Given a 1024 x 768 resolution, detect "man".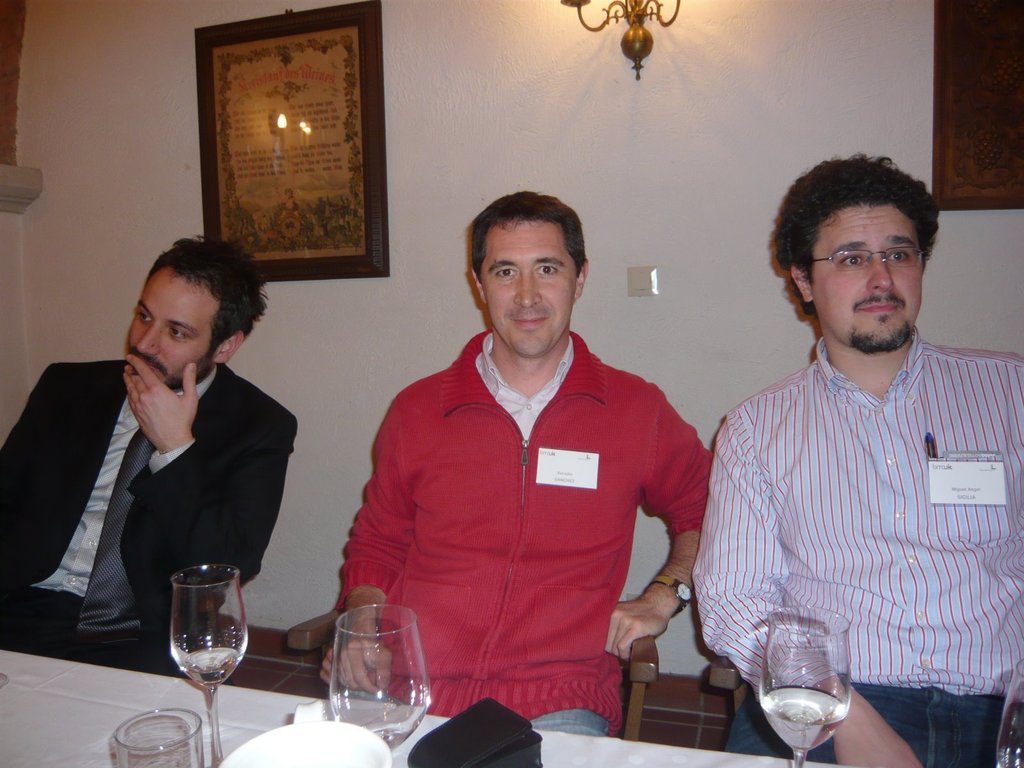
rect(691, 148, 1023, 767).
